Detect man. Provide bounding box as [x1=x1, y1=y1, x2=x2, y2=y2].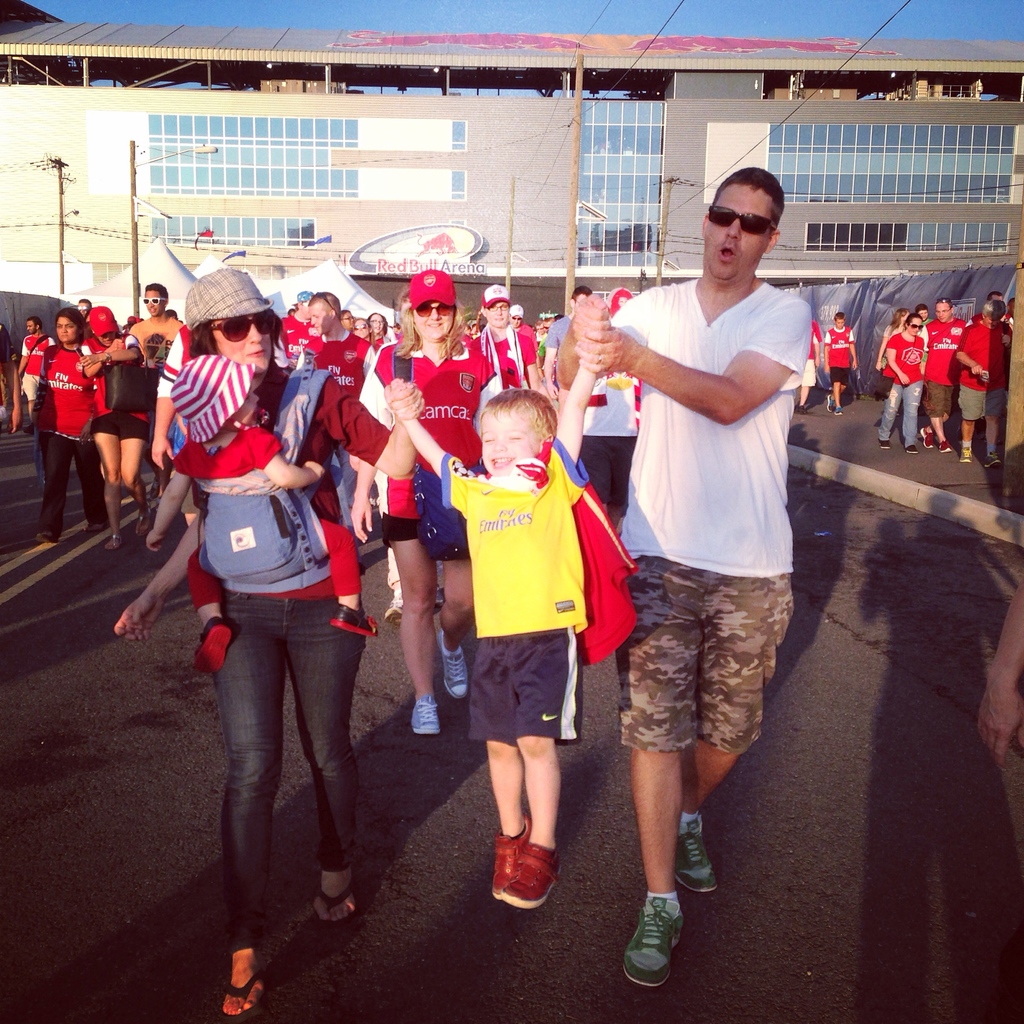
[x1=79, y1=296, x2=93, y2=342].
